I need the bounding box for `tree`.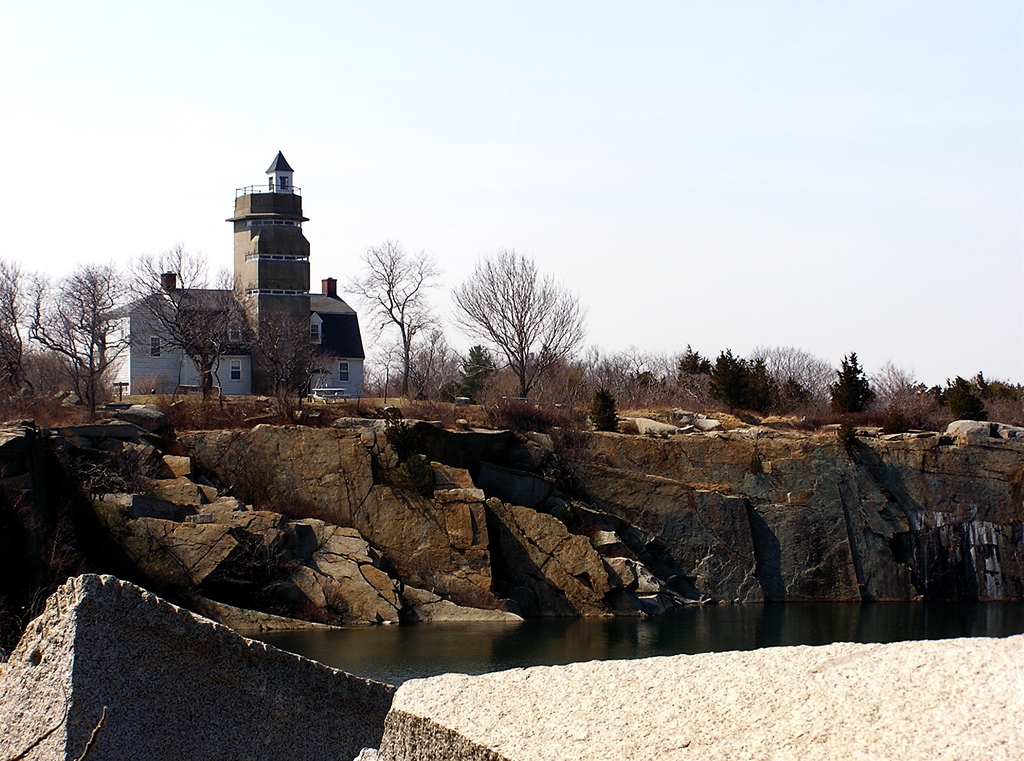
Here it is: x1=334 y1=237 x2=446 y2=398.
